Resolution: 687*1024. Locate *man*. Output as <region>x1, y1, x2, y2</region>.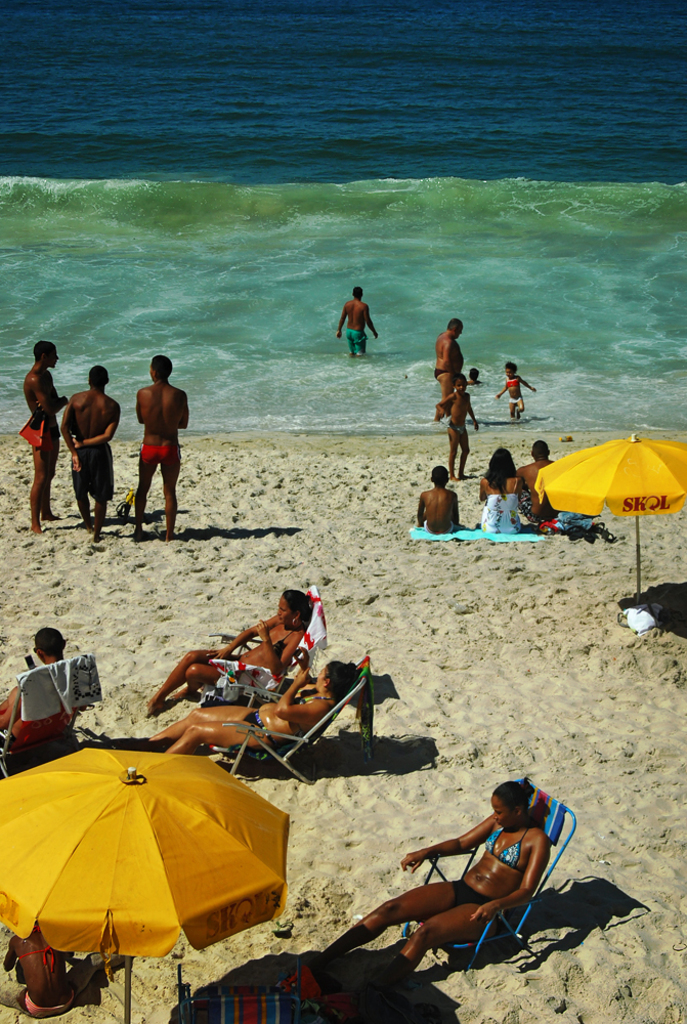
<region>436, 321, 464, 411</region>.
